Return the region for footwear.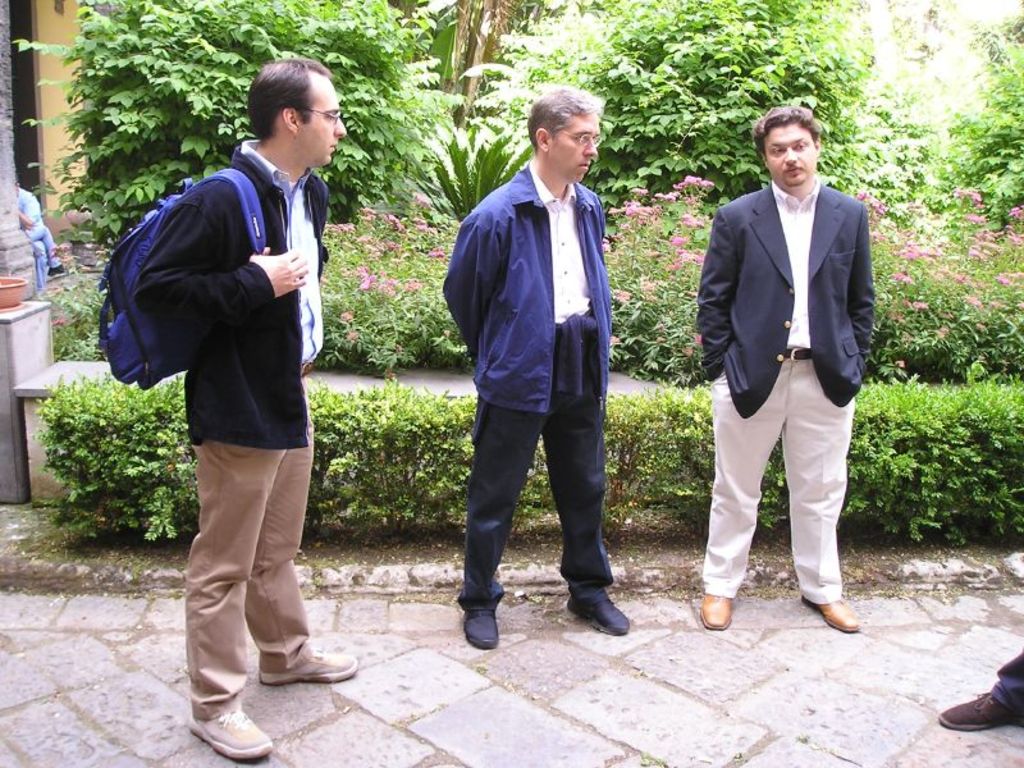
region(259, 653, 358, 686).
